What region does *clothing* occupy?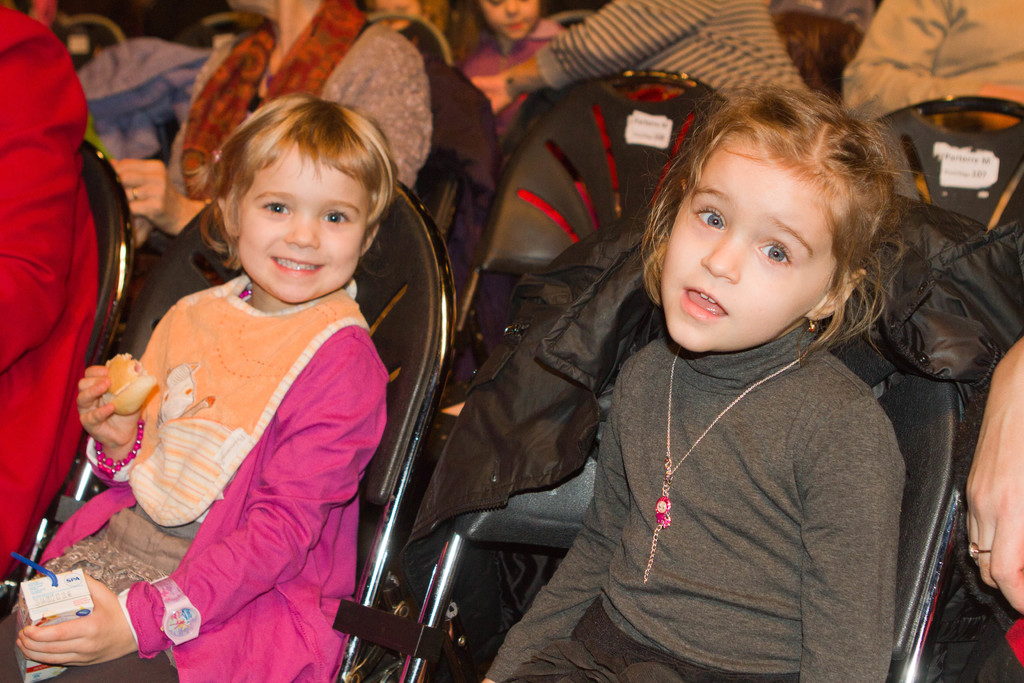
<box>0,274,391,682</box>.
